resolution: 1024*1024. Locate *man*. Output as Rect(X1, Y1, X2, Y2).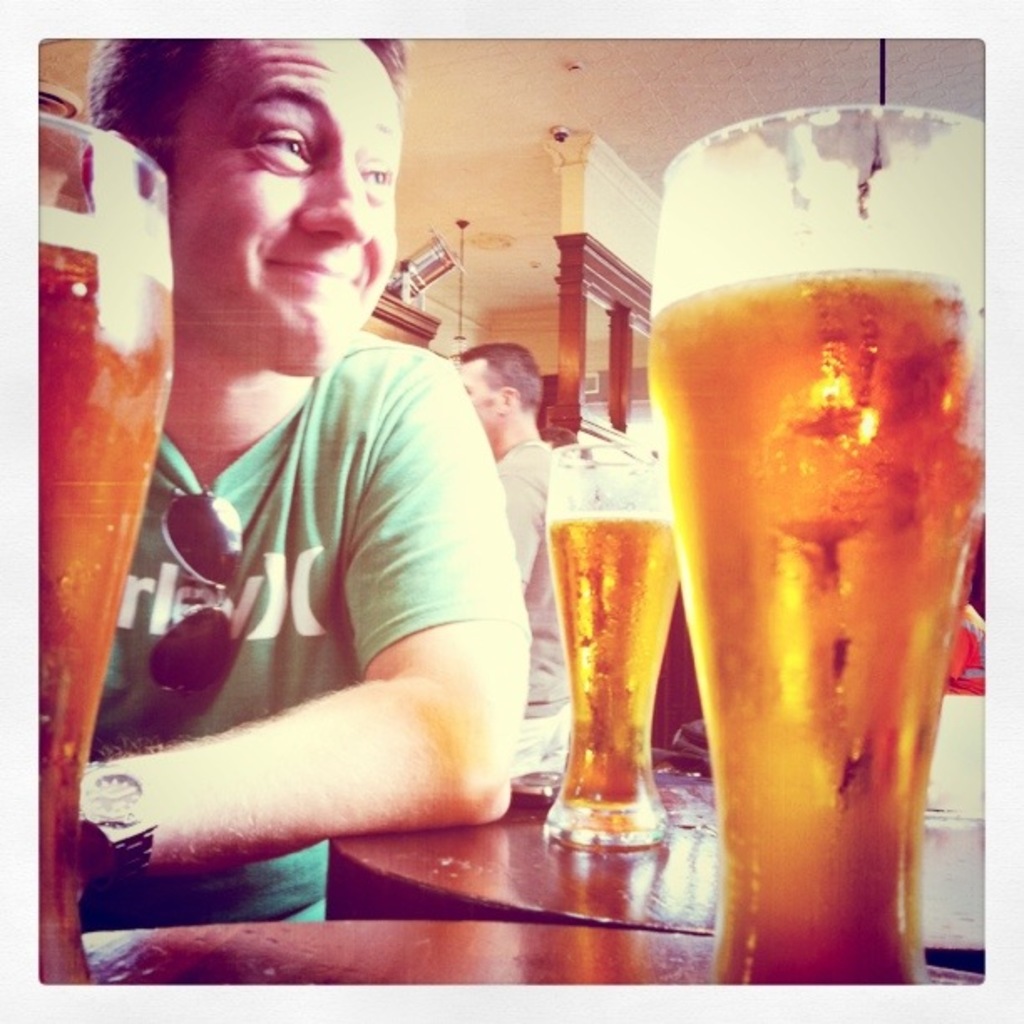
Rect(27, 42, 458, 880).
